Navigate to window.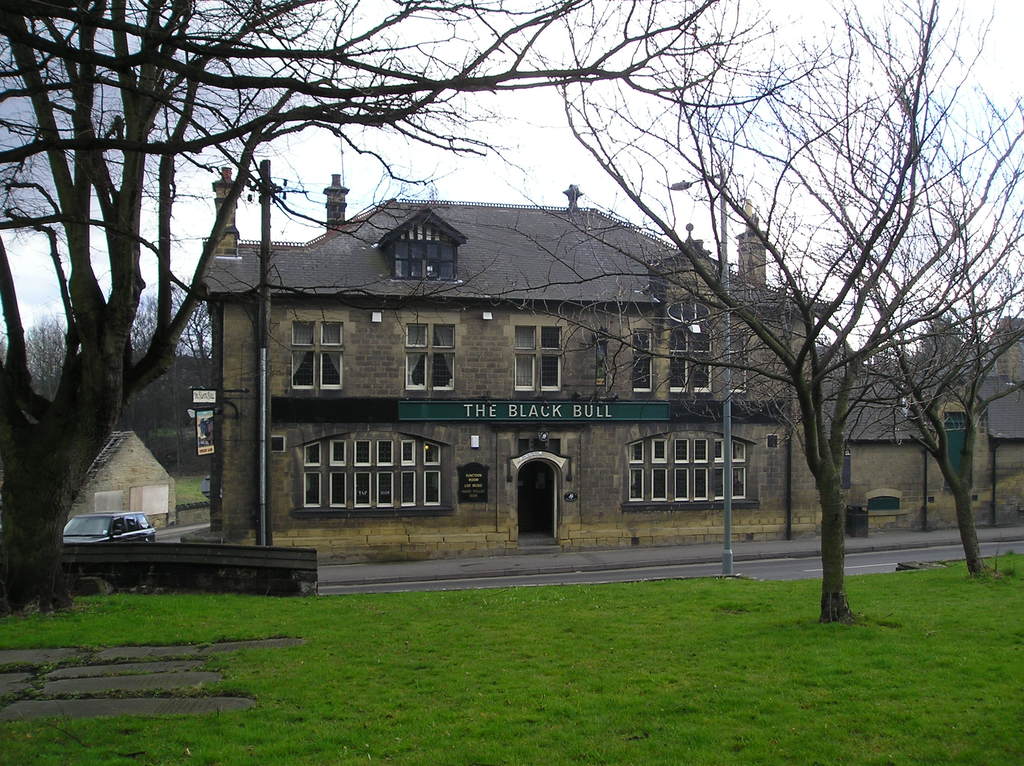
Navigation target: x1=691, y1=358, x2=714, y2=396.
